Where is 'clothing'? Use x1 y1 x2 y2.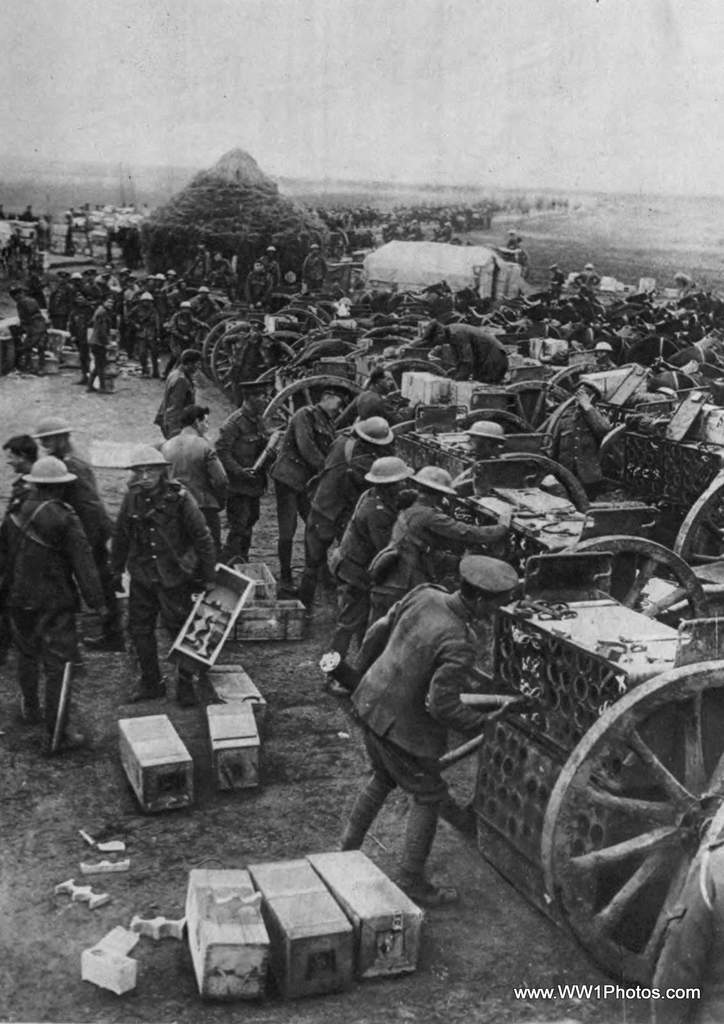
581 269 602 300.
